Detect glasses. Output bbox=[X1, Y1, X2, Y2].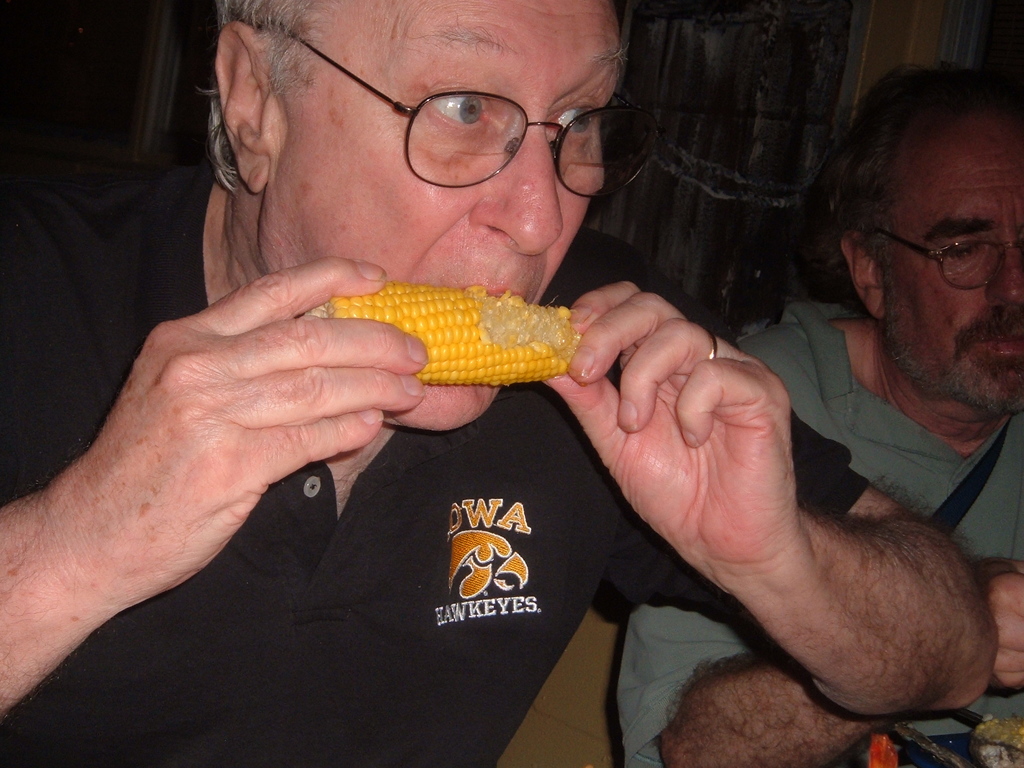
bbox=[253, 19, 664, 206].
